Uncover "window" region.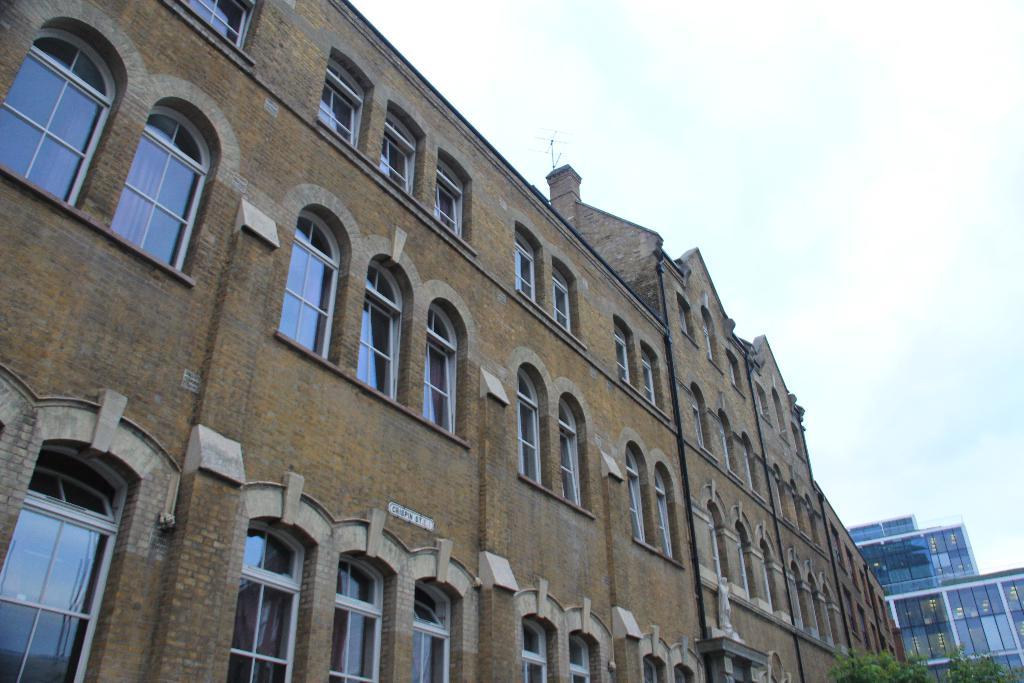
Uncovered: [left=776, top=470, right=794, bottom=523].
